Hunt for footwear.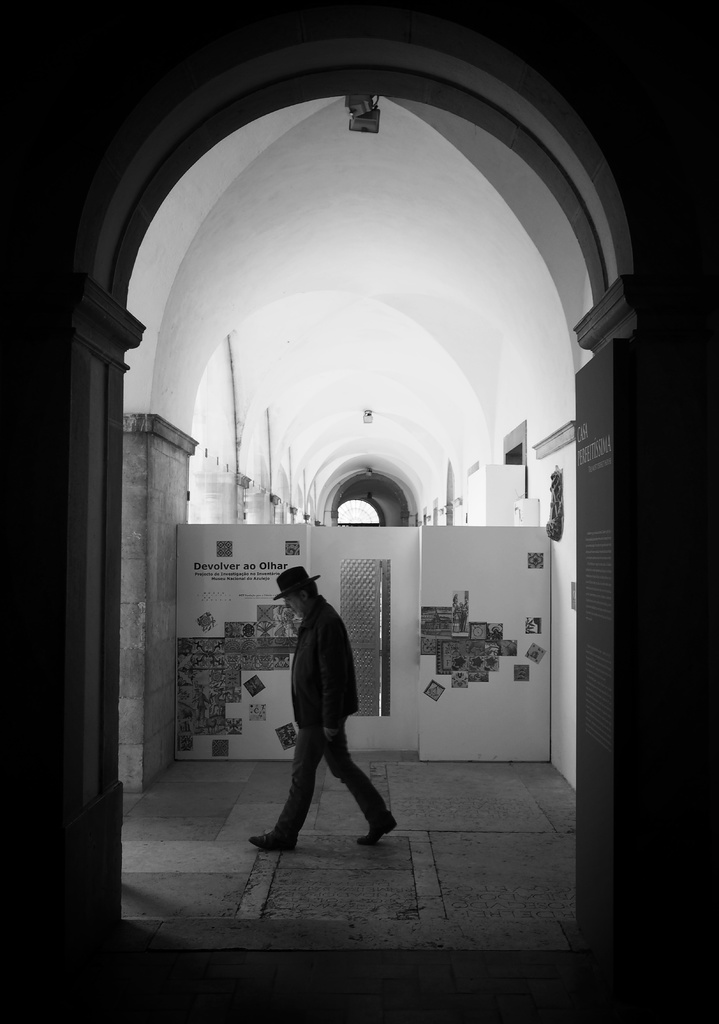
Hunted down at BBox(243, 824, 294, 856).
